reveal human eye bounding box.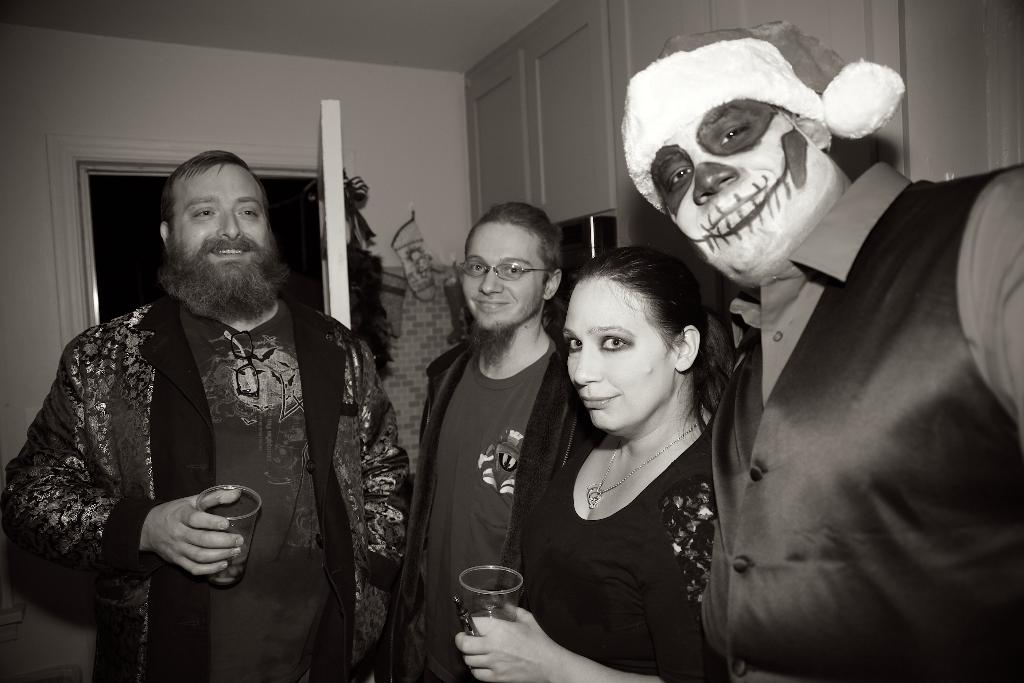
Revealed: {"x1": 594, "y1": 333, "x2": 634, "y2": 355}.
